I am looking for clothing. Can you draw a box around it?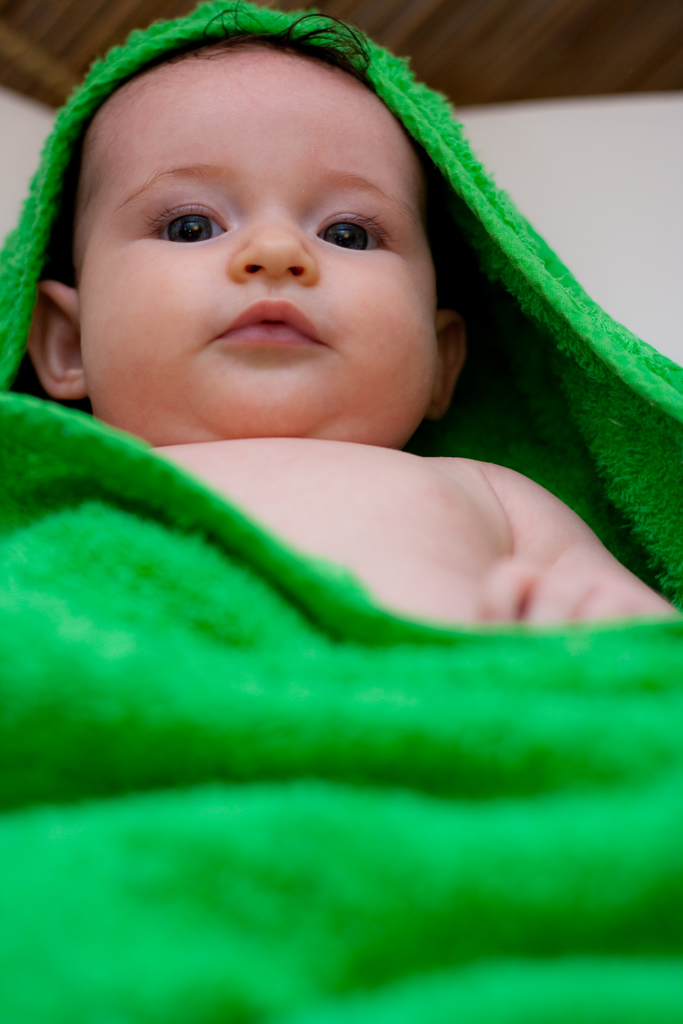
Sure, the bounding box is {"left": 0, "top": 0, "right": 680, "bottom": 1023}.
